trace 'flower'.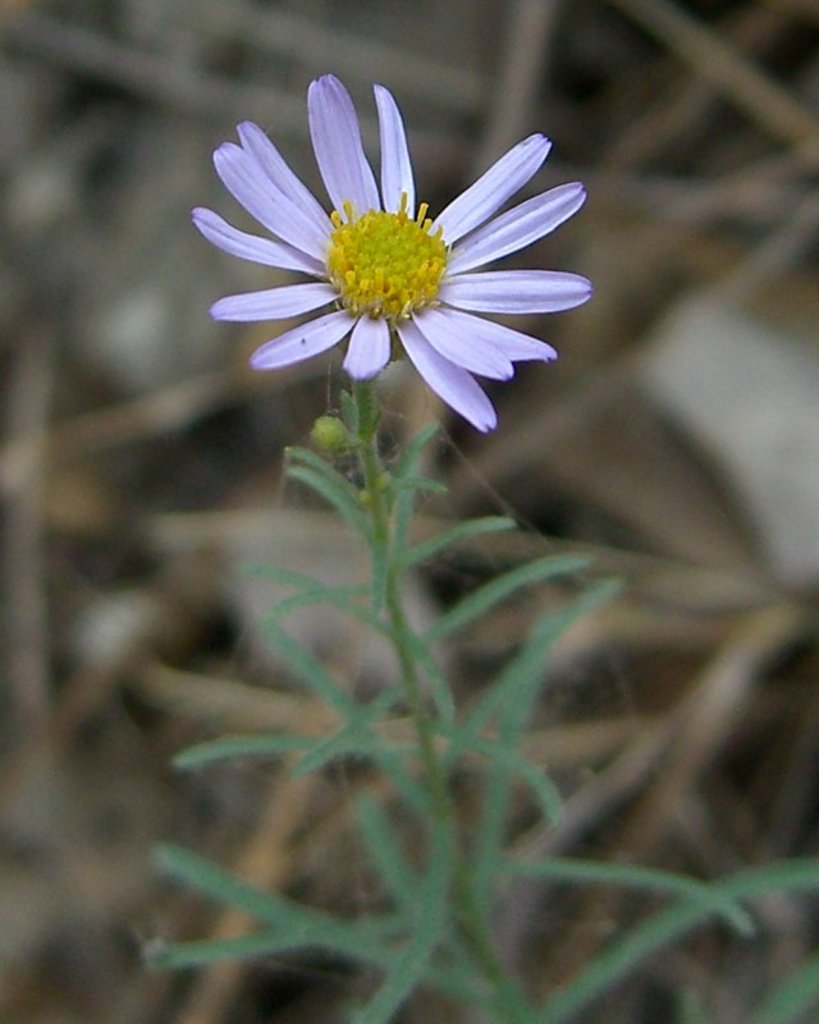
Traced to box(178, 70, 587, 428).
